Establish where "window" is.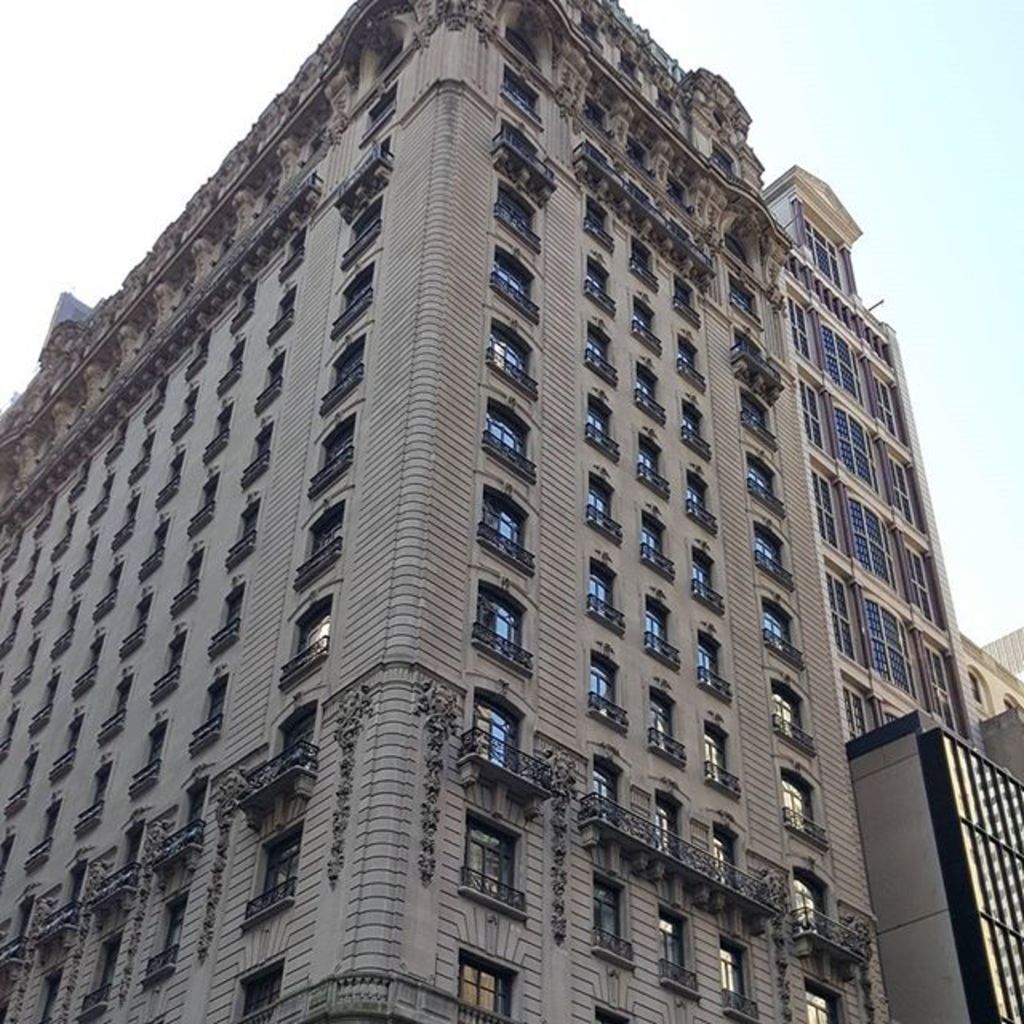
Established at crop(662, 813, 667, 837).
